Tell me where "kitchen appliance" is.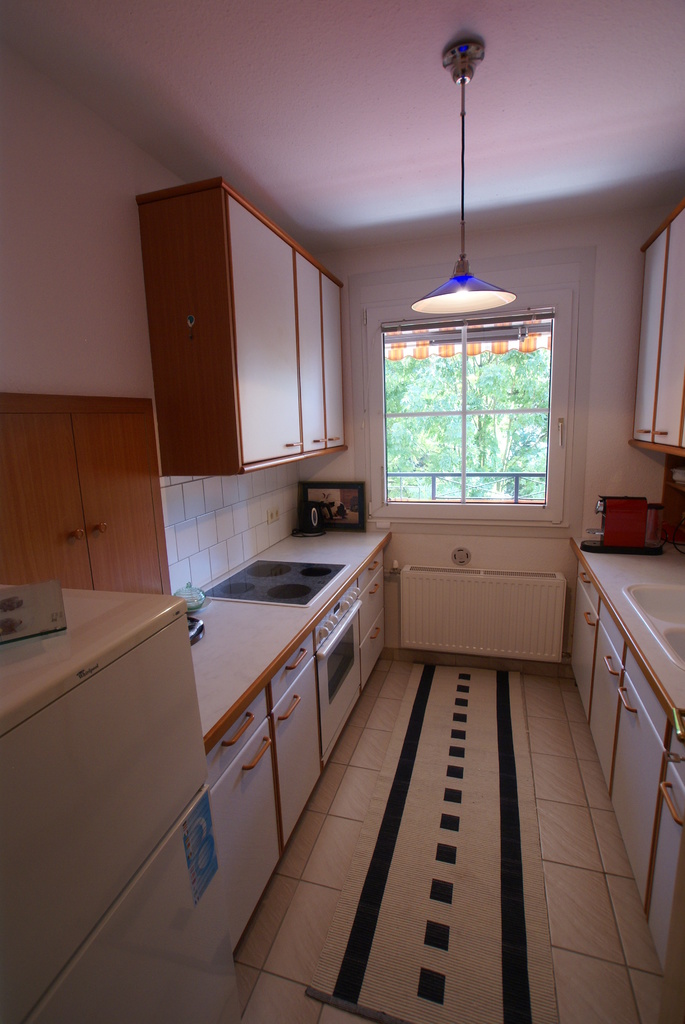
"kitchen appliance" is at Rect(274, 511, 388, 763).
